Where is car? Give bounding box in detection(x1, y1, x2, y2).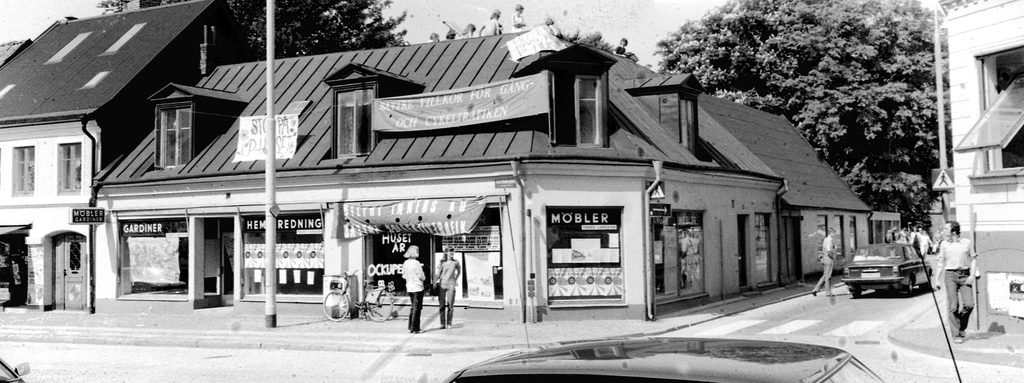
detection(839, 241, 936, 301).
